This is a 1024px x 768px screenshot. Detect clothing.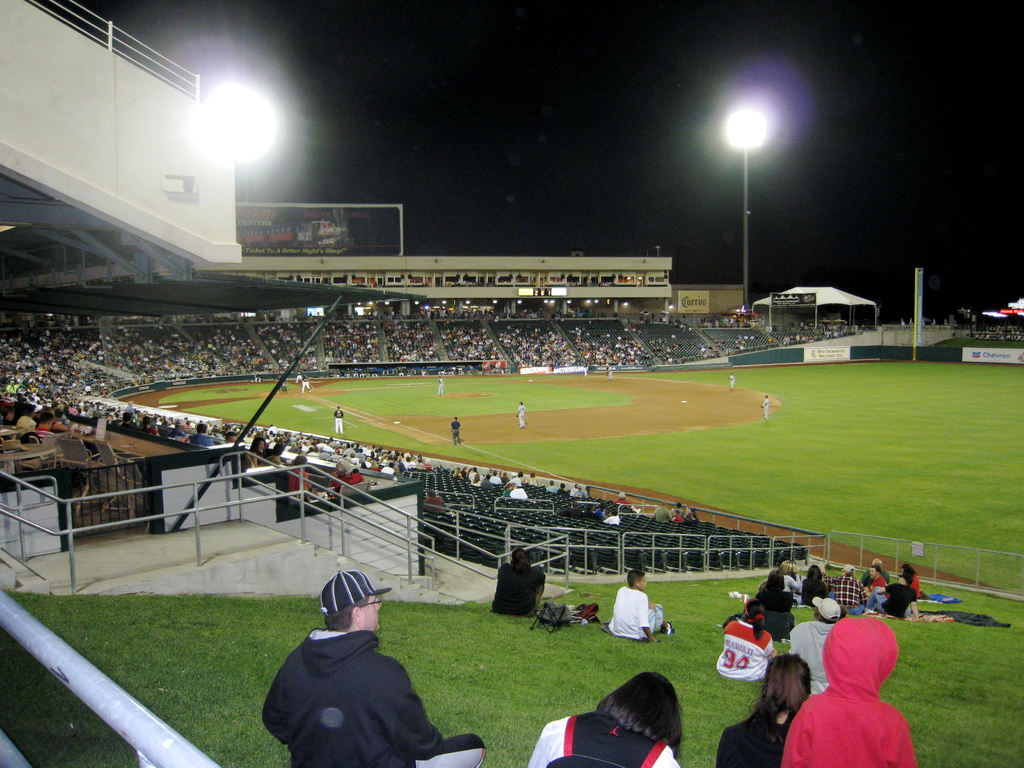
detection(782, 606, 922, 766).
